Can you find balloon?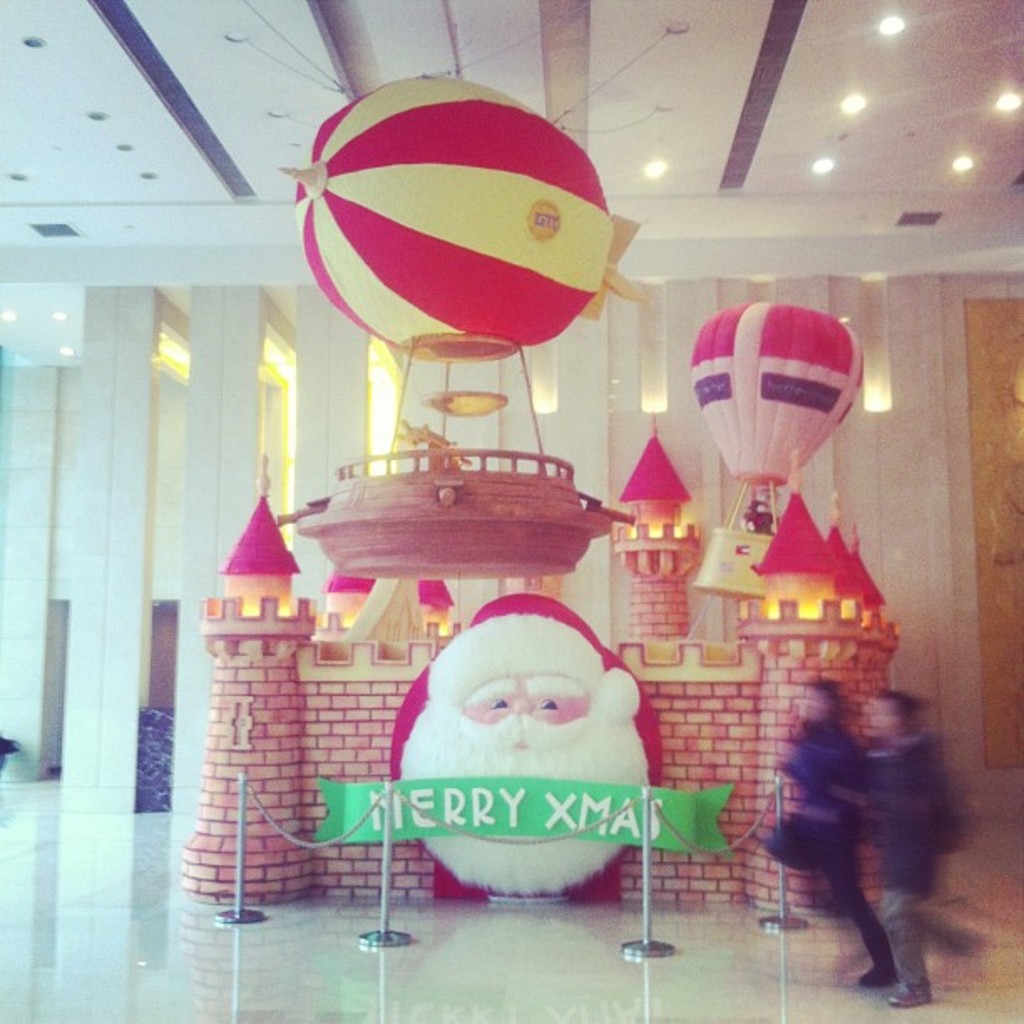
Yes, bounding box: bbox(279, 72, 614, 361).
